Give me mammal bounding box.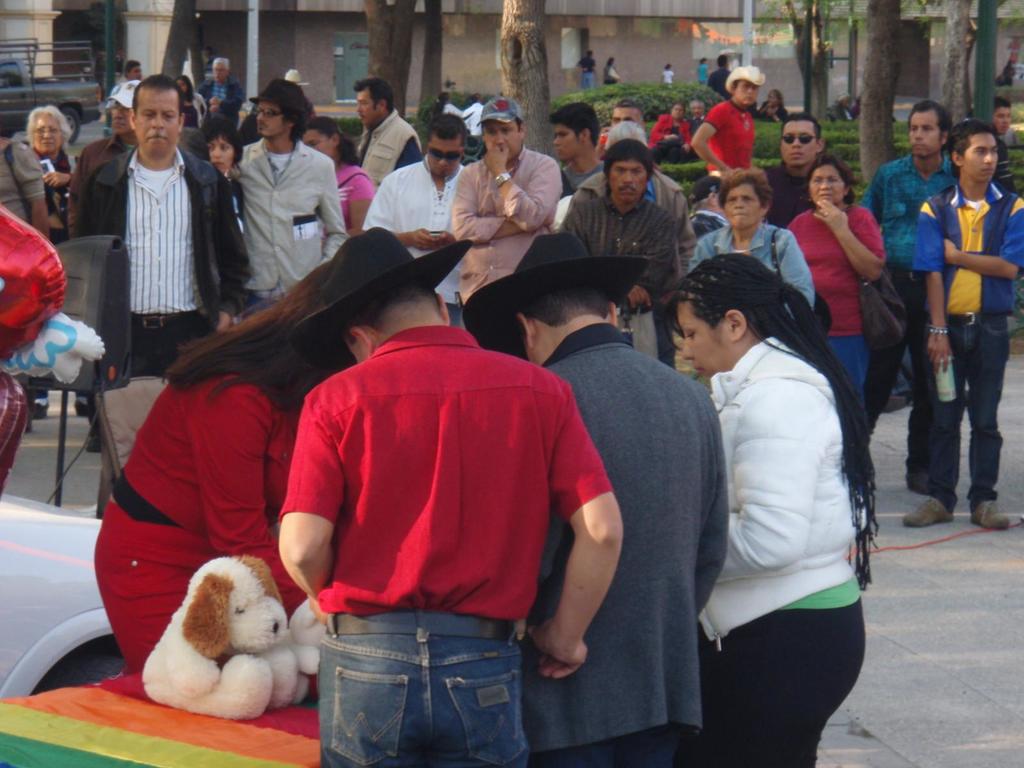
l=906, t=115, r=1023, b=525.
